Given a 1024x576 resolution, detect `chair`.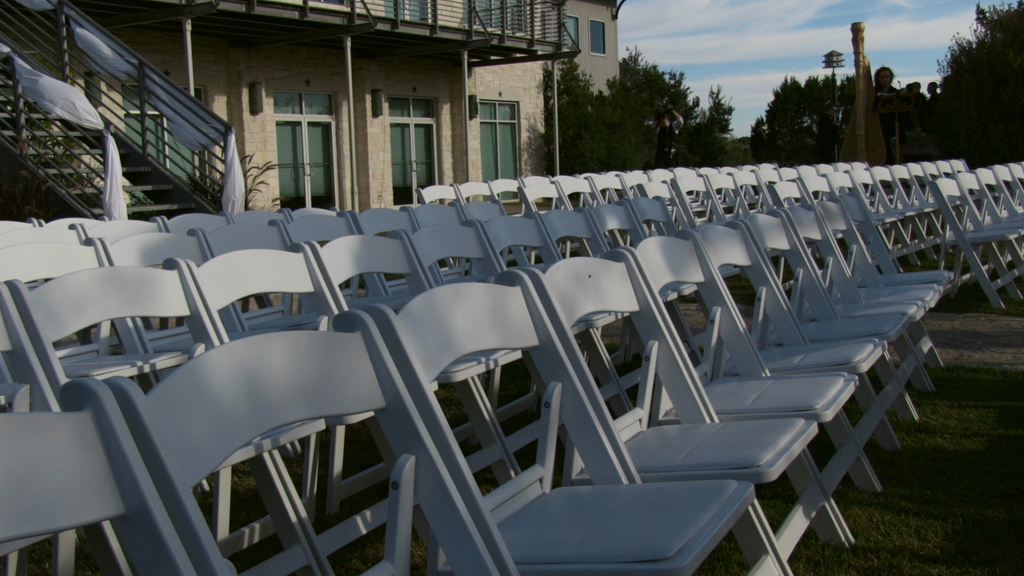
[left=778, top=200, right=936, bottom=410].
